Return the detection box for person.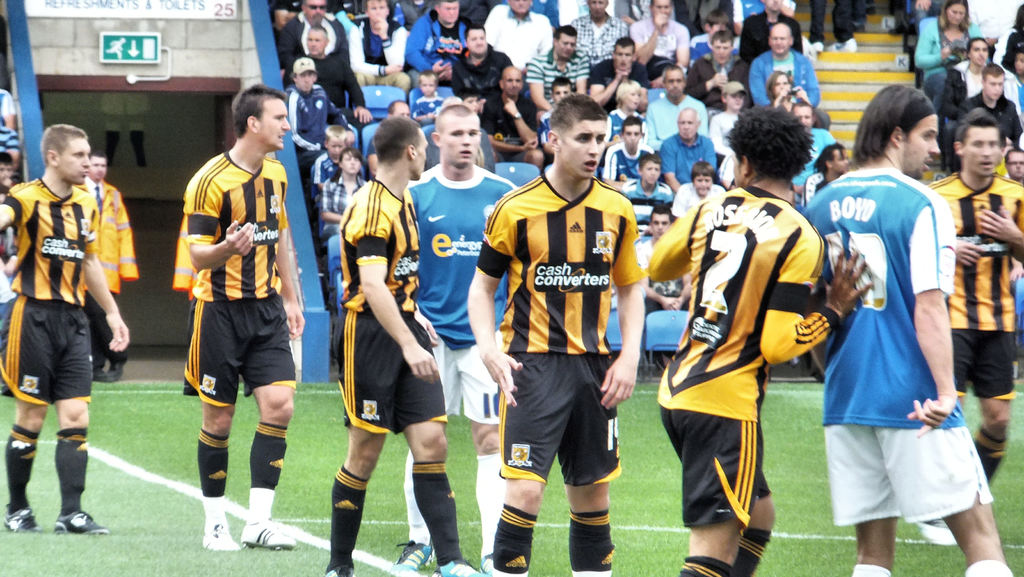
BBox(803, 143, 847, 205).
